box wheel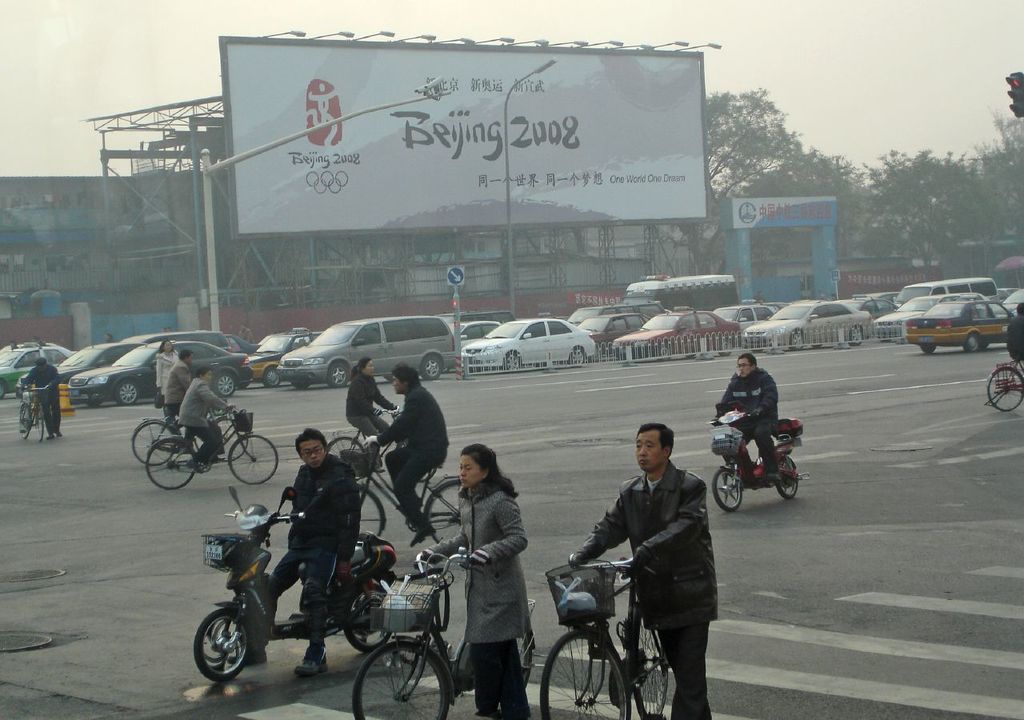
region(424, 480, 462, 546)
